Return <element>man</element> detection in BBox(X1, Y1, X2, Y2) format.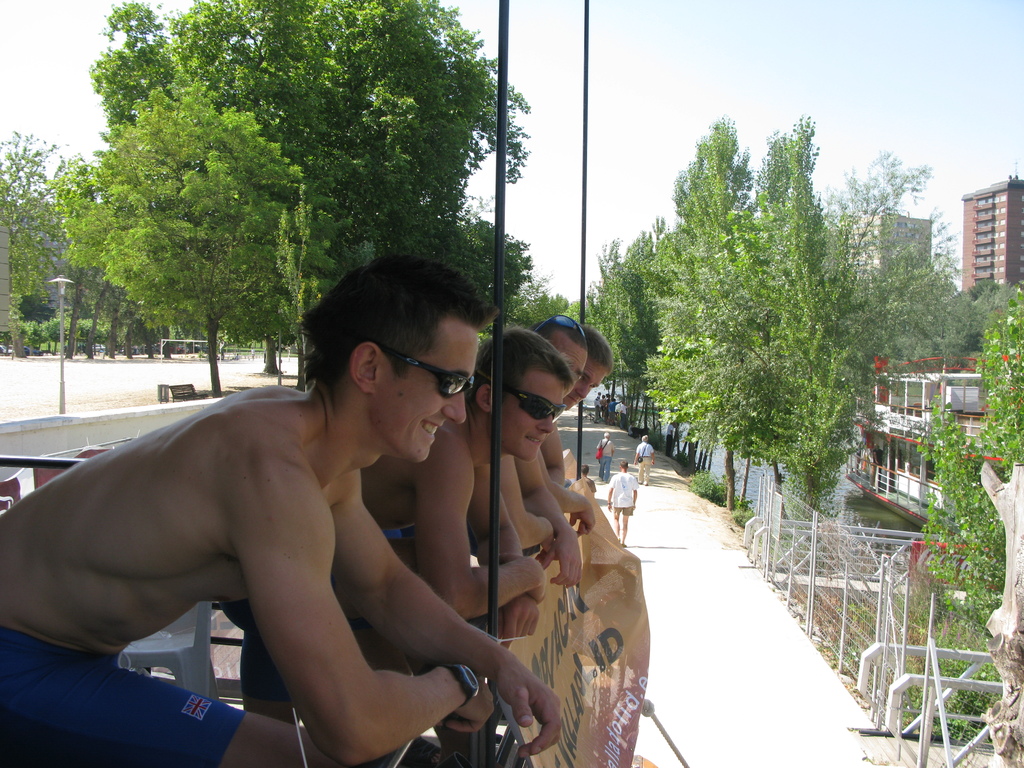
BBox(604, 461, 639, 542).
